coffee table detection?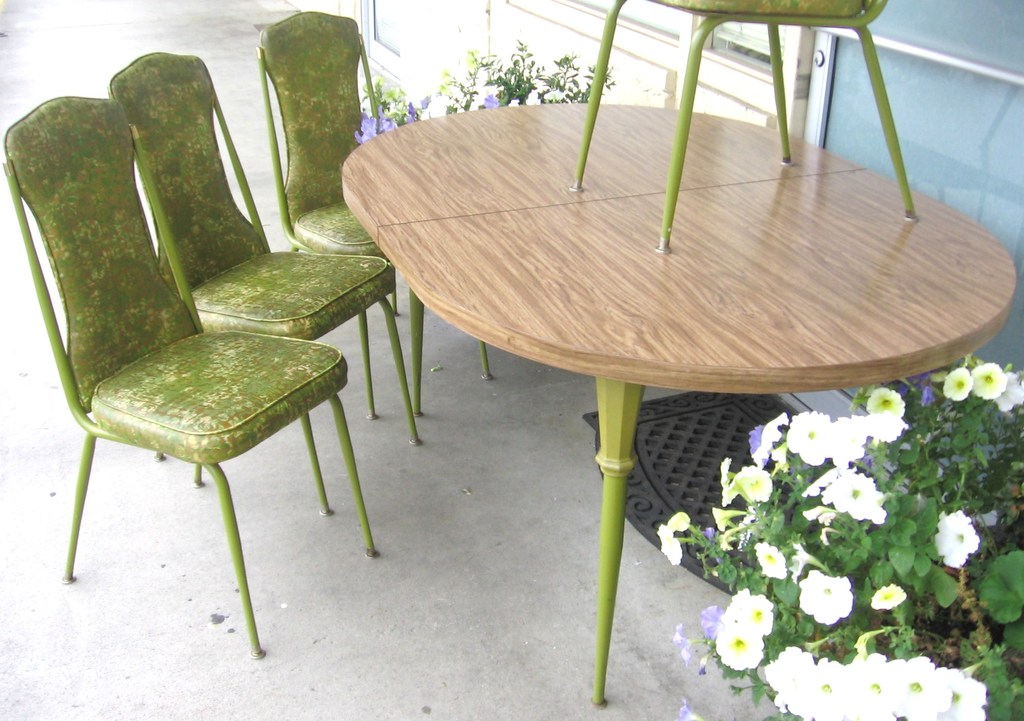
304,86,1009,697
